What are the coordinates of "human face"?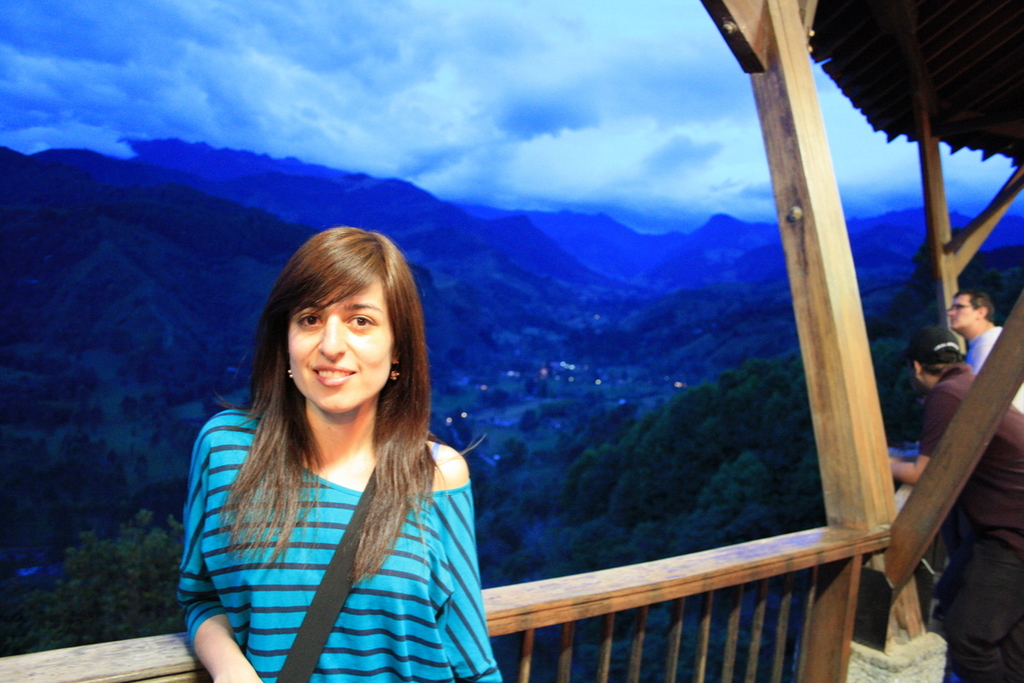
288, 279, 397, 413.
